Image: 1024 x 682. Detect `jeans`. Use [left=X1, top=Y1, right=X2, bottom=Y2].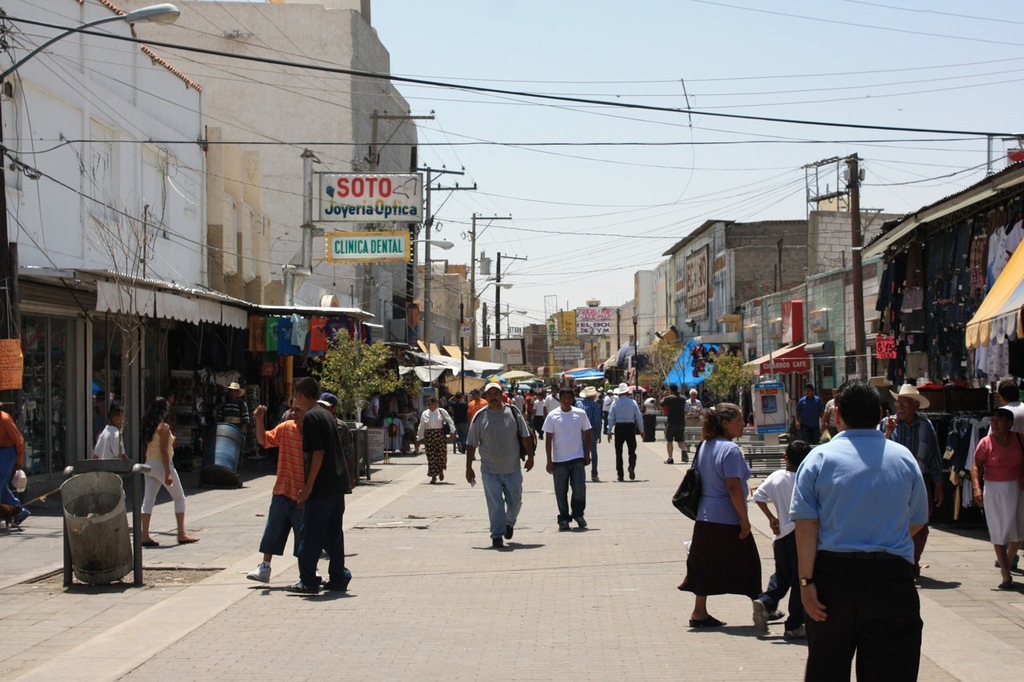
[left=0, top=442, right=26, bottom=521].
